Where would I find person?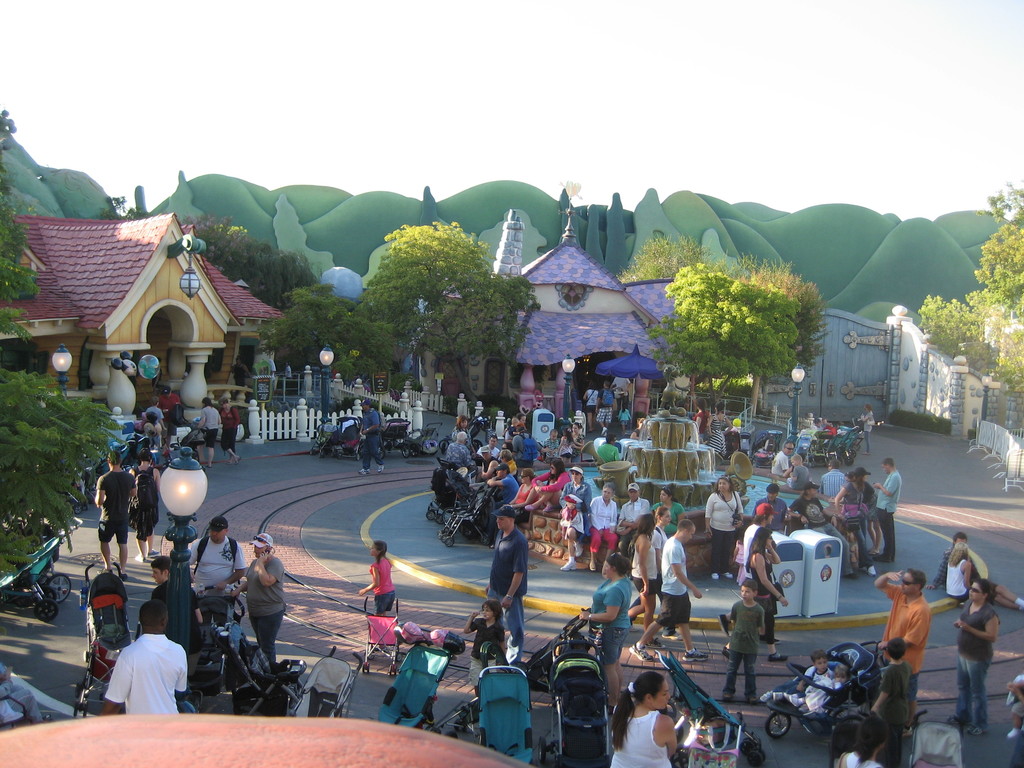
At Rect(625, 511, 657, 643).
